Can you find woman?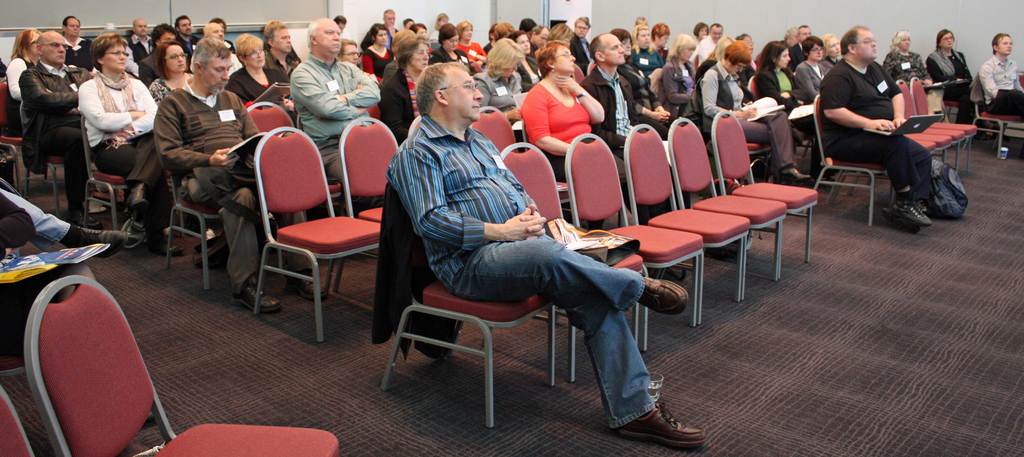
Yes, bounding box: {"x1": 382, "y1": 26, "x2": 436, "y2": 140}.
